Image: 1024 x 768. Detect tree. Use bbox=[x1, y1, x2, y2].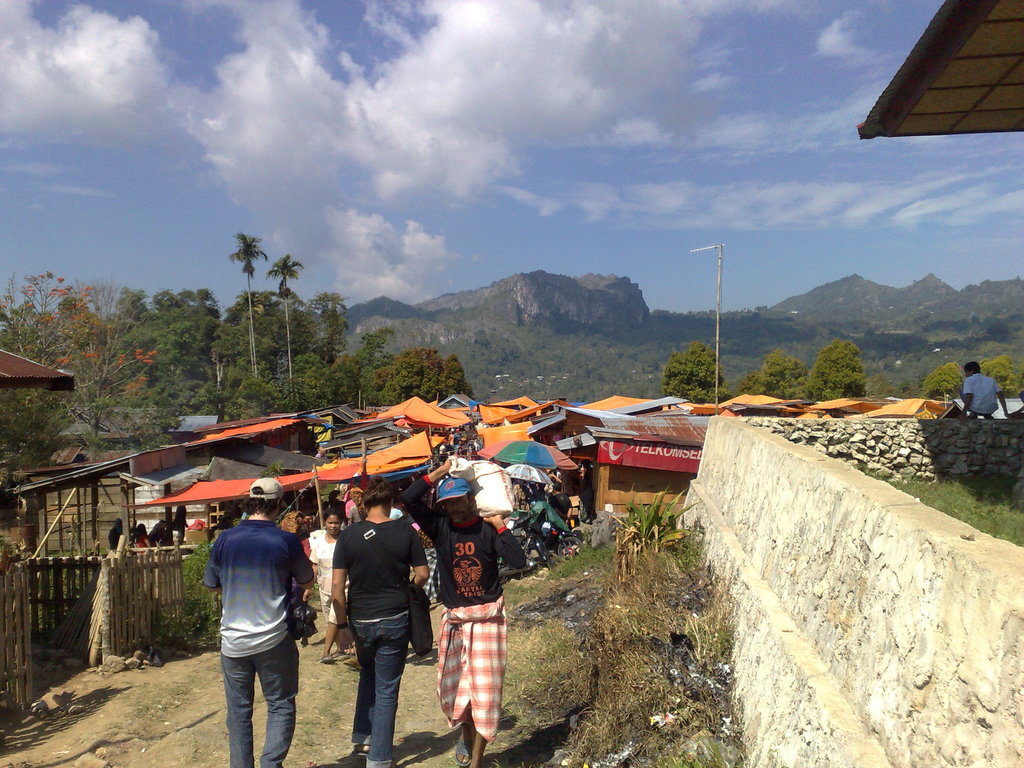
bbox=[366, 341, 472, 399].
